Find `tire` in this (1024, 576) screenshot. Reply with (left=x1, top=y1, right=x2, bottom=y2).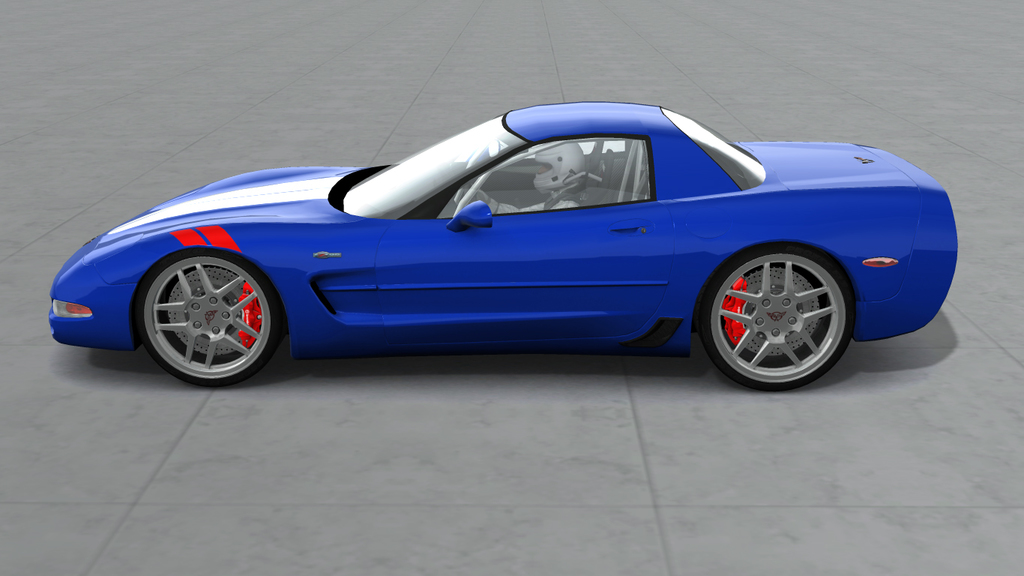
(left=702, top=248, right=857, bottom=387).
